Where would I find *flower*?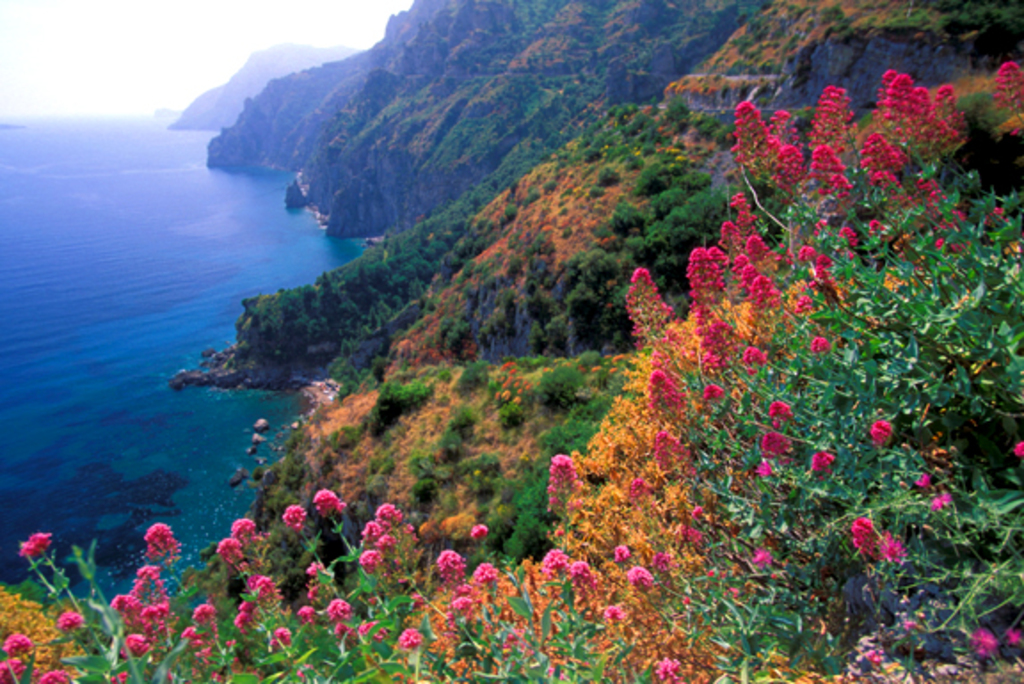
At <region>519, 547, 590, 597</region>.
